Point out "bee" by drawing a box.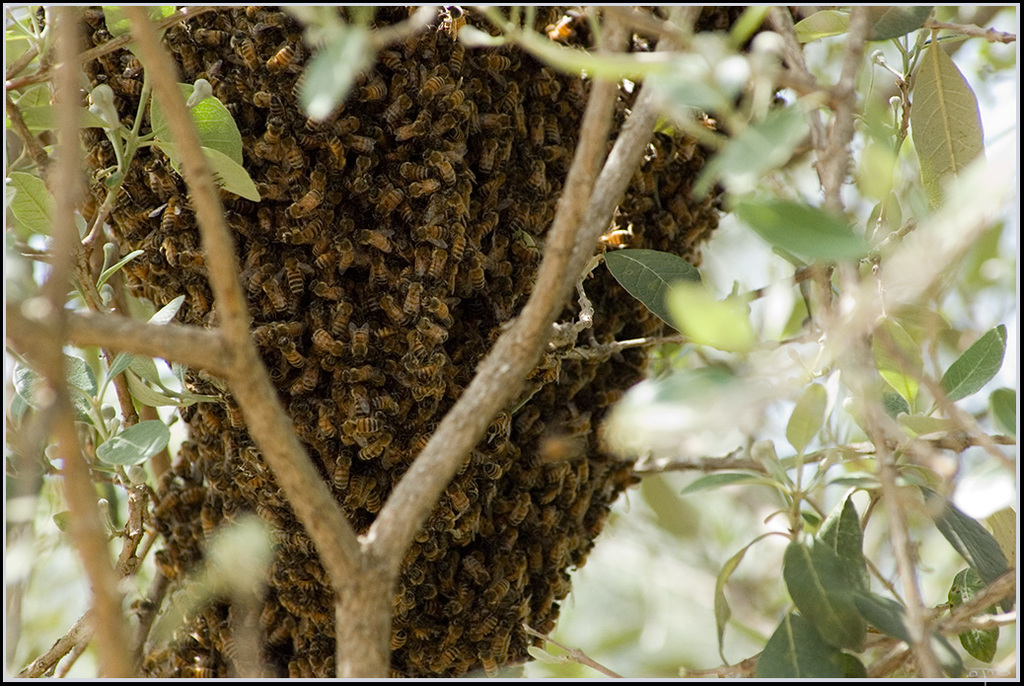
351, 482, 386, 510.
